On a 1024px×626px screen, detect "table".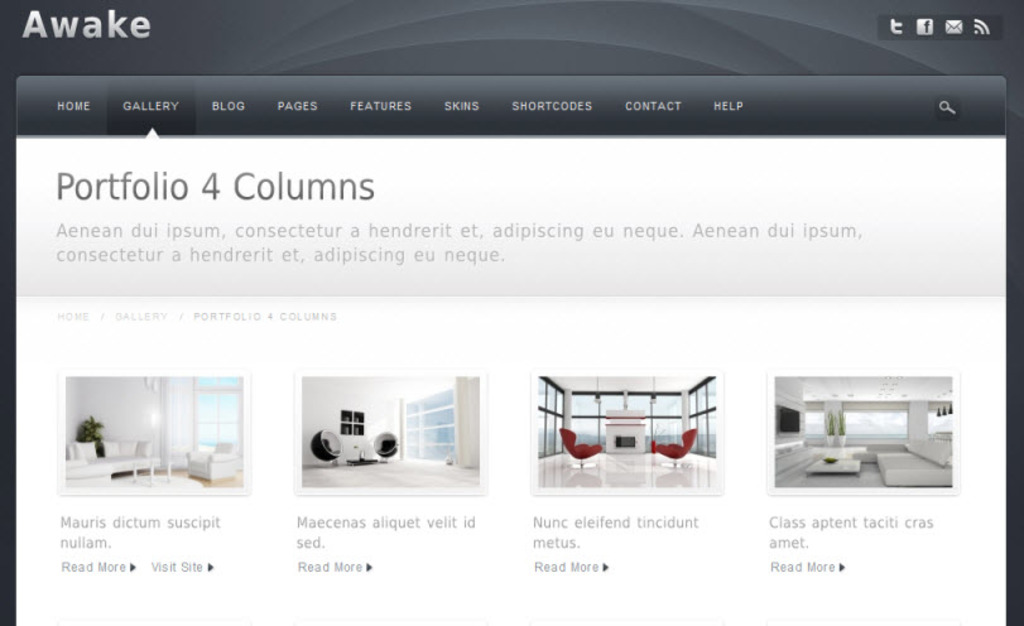
x1=133, y1=457, x2=172, y2=488.
